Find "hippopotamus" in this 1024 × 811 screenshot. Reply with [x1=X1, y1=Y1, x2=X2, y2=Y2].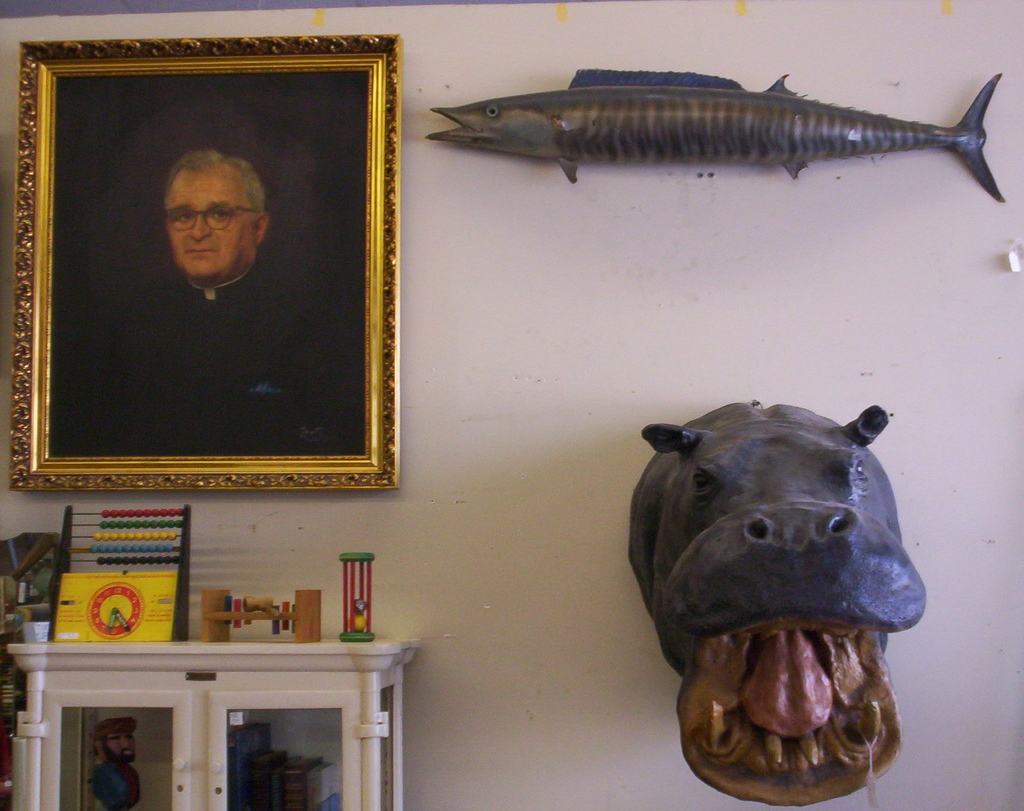
[x1=625, y1=404, x2=932, y2=810].
